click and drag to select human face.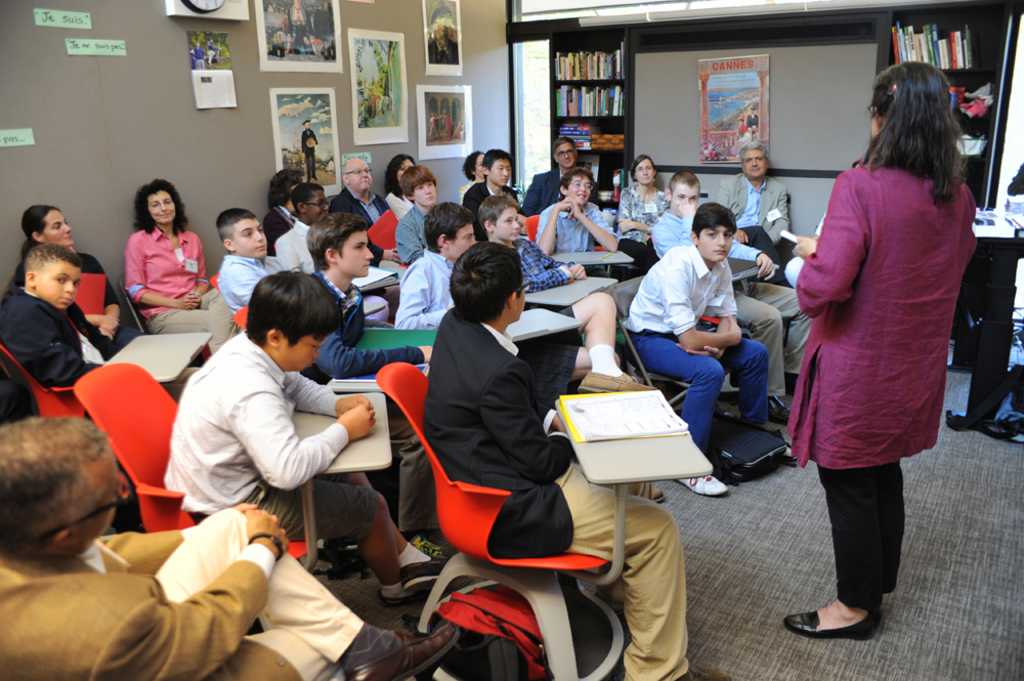
Selection: pyautogui.locateOnScreen(446, 224, 479, 259).
